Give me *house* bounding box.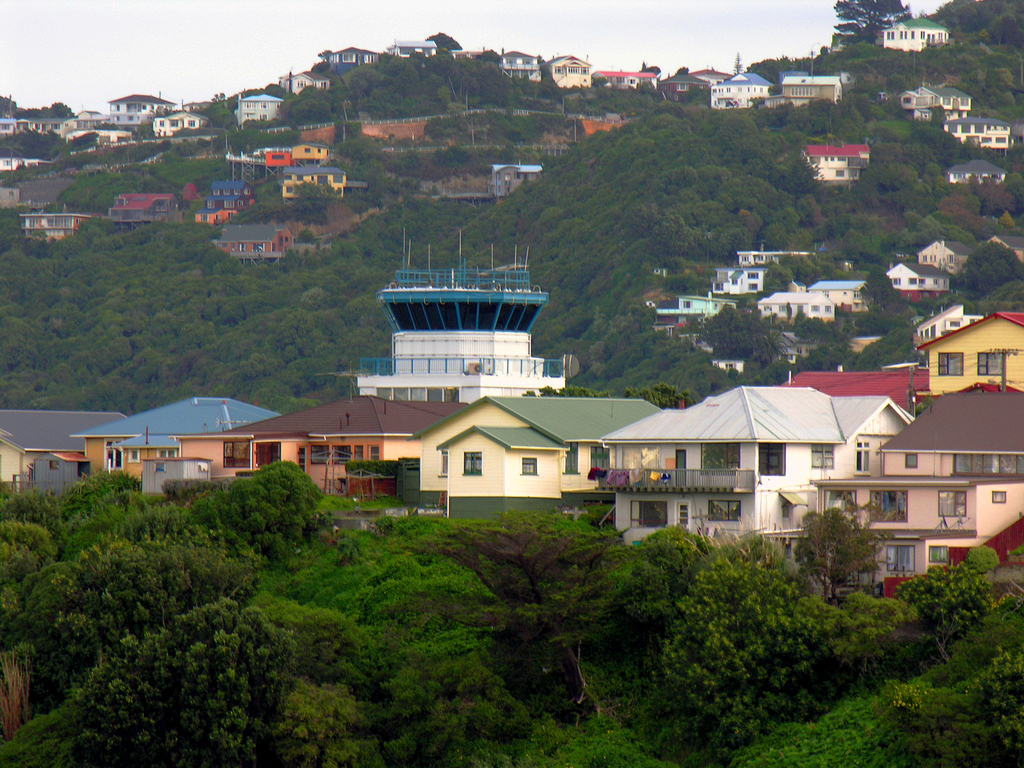
bbox(0, 39, 441, 156).
